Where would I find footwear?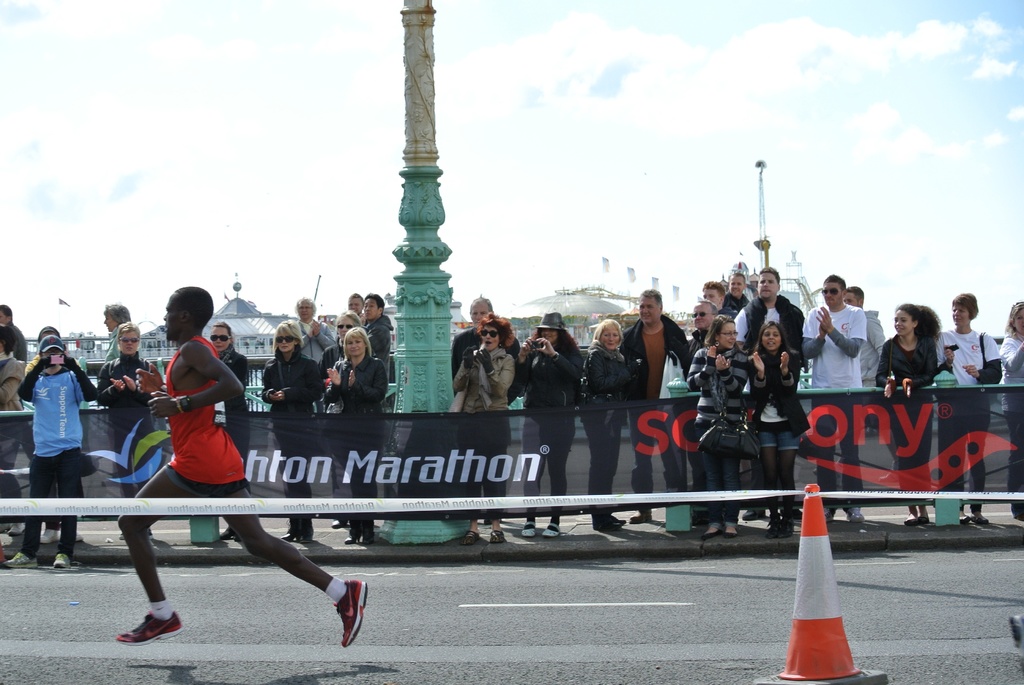
At (328, 519, 344, 526).
